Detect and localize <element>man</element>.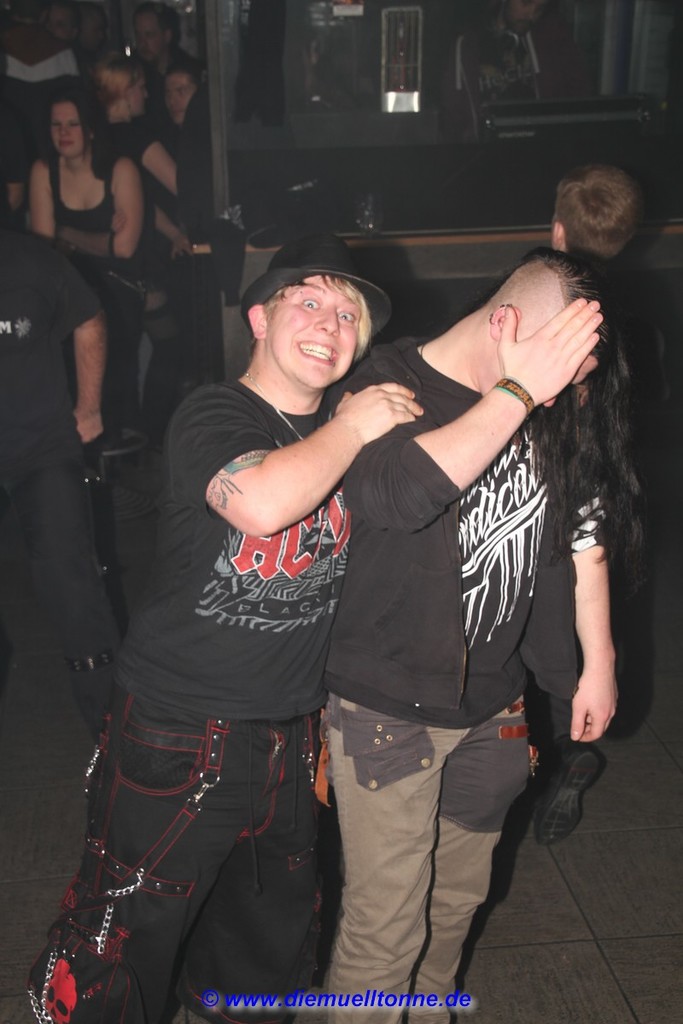
Localized at x1=314, y1=244, x2=637, y2=1023.
